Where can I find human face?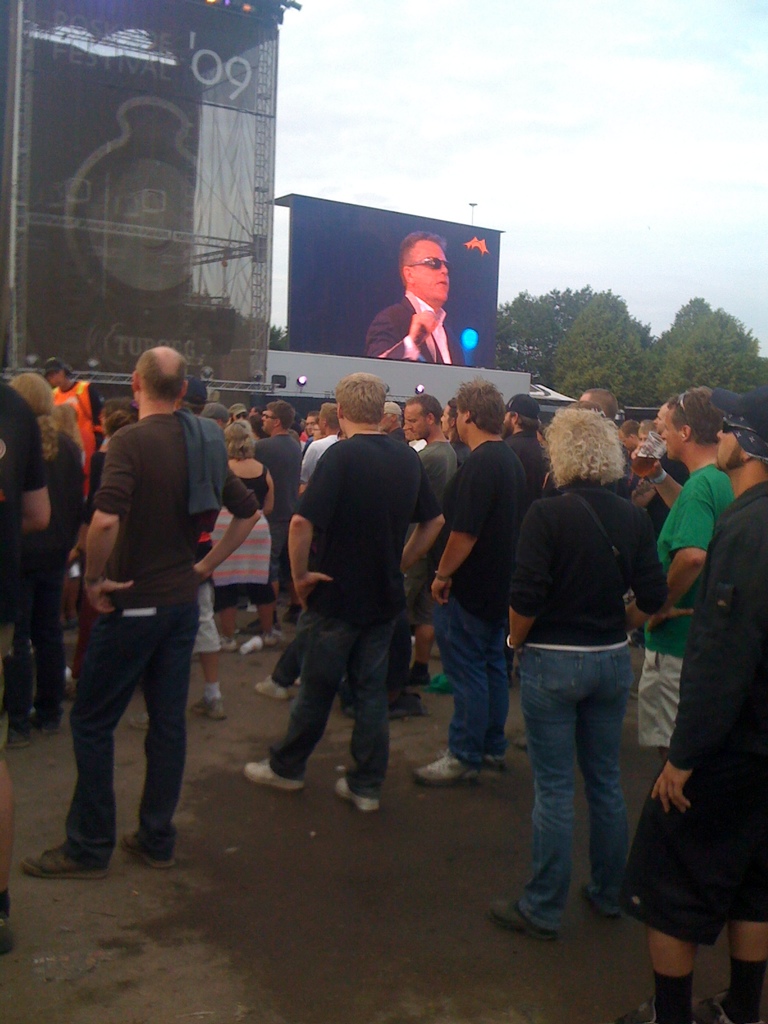
You can find it at 259/412/285/435.
